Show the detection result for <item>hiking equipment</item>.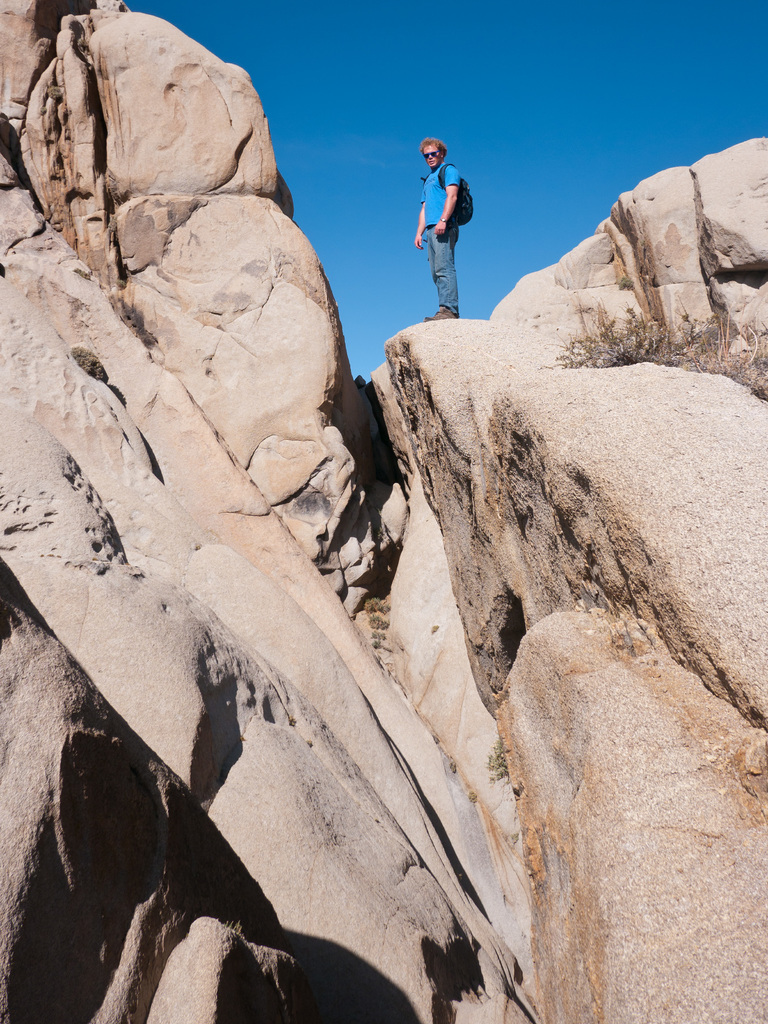
<box>417,159,479,225</box>.
